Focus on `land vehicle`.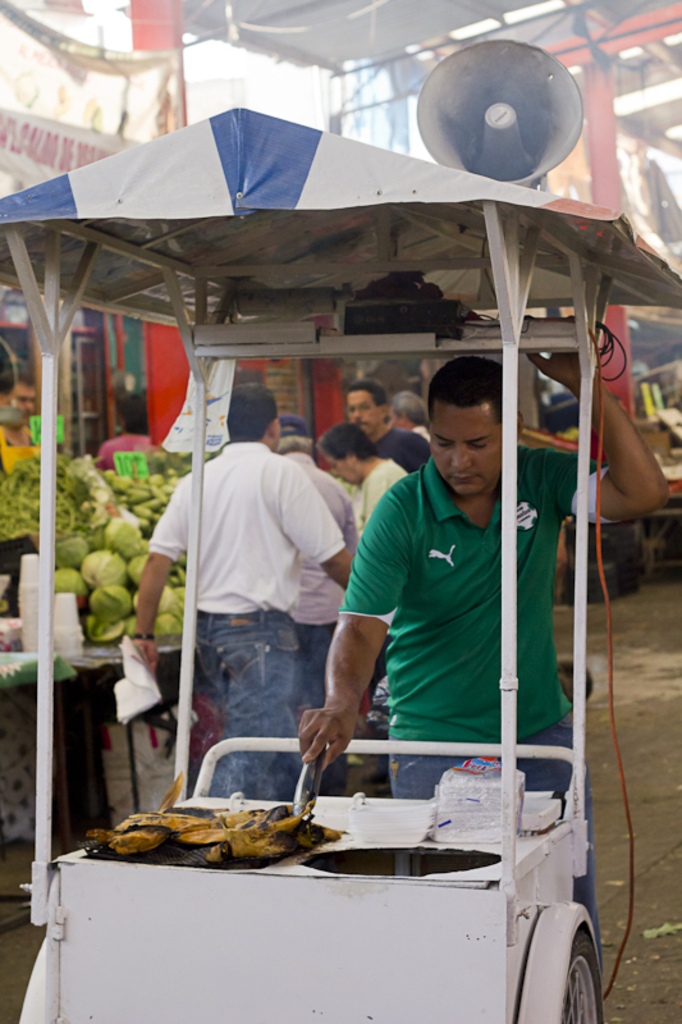
Focused at 0:100:681:1023.
